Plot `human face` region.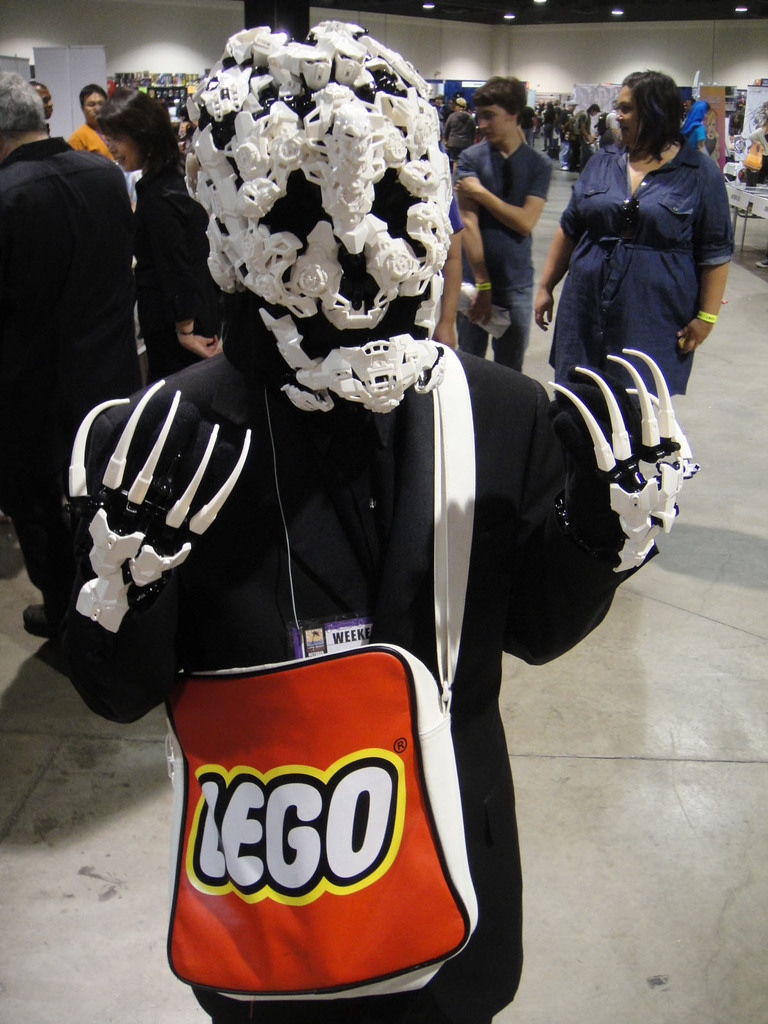
Plotted at x1=102 y1=134 x2=134 y2=169.
